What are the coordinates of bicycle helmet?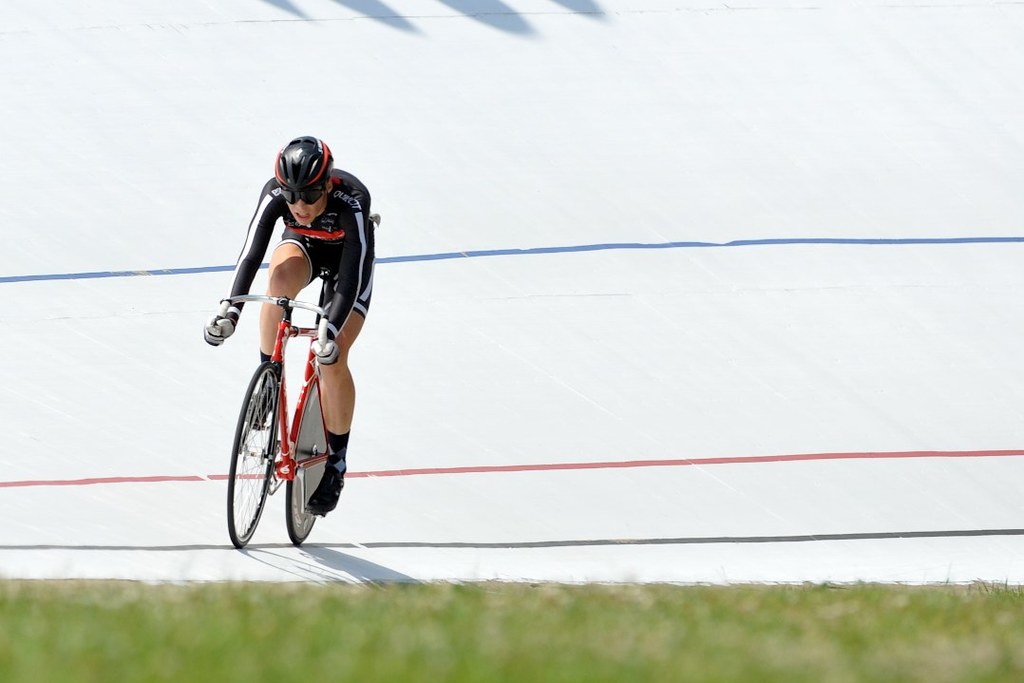
region(269, 133, 329, 206).
